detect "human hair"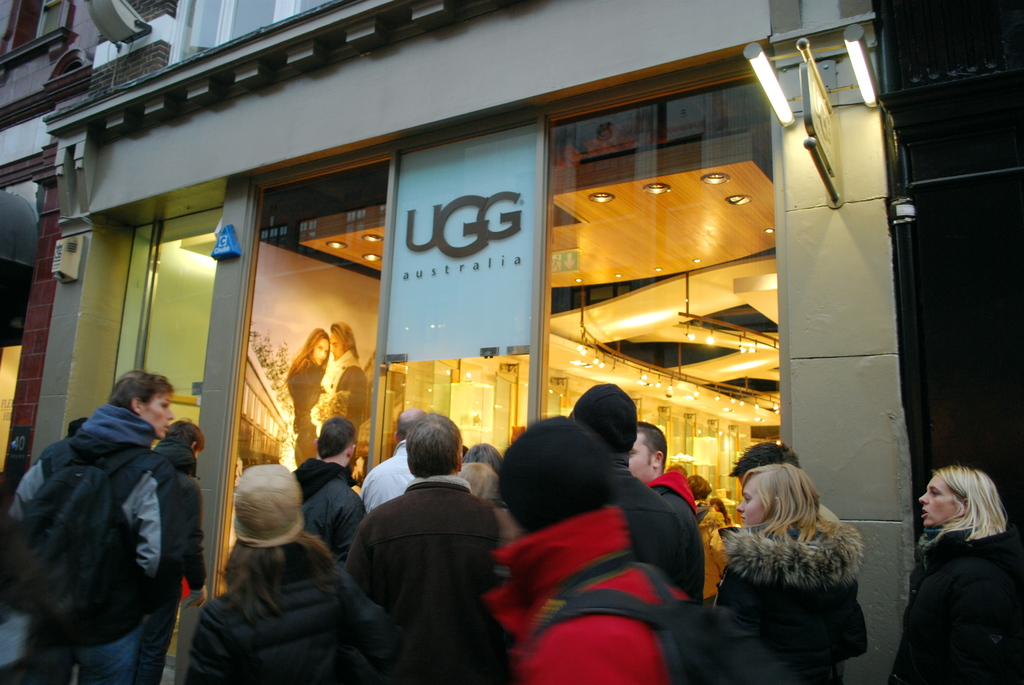
(x1=329, y1=319, x2=364, y2=360)
